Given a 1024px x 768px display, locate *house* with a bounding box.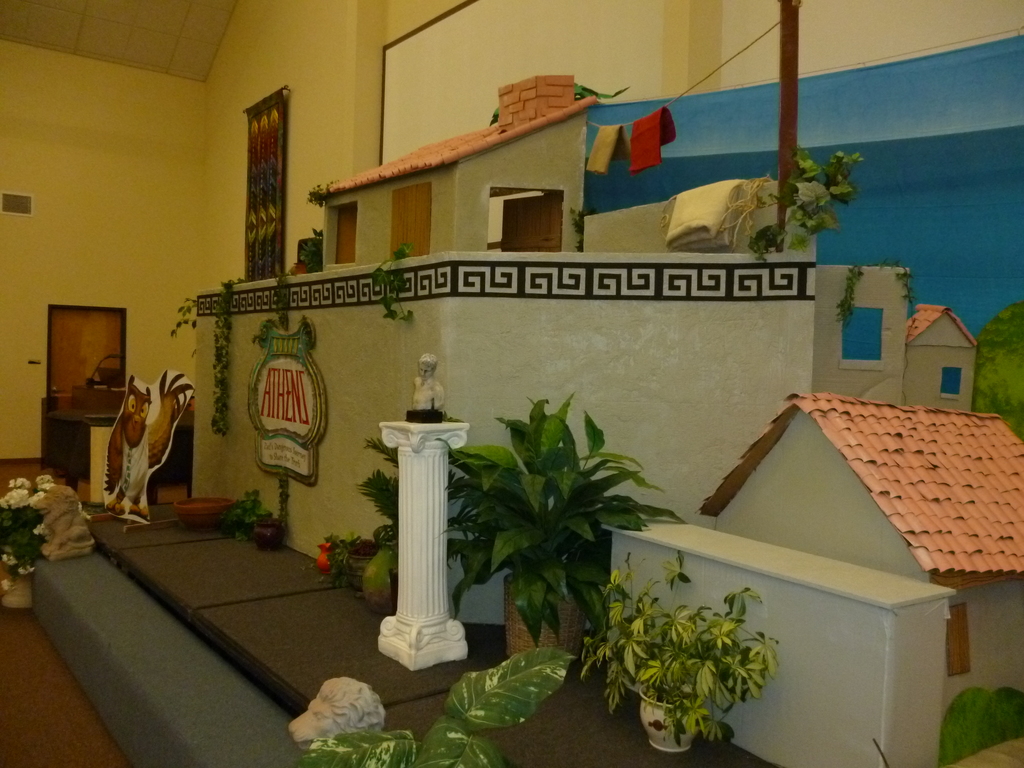
Located: <bbox>0, 0, 1023, 765</bbox>.
